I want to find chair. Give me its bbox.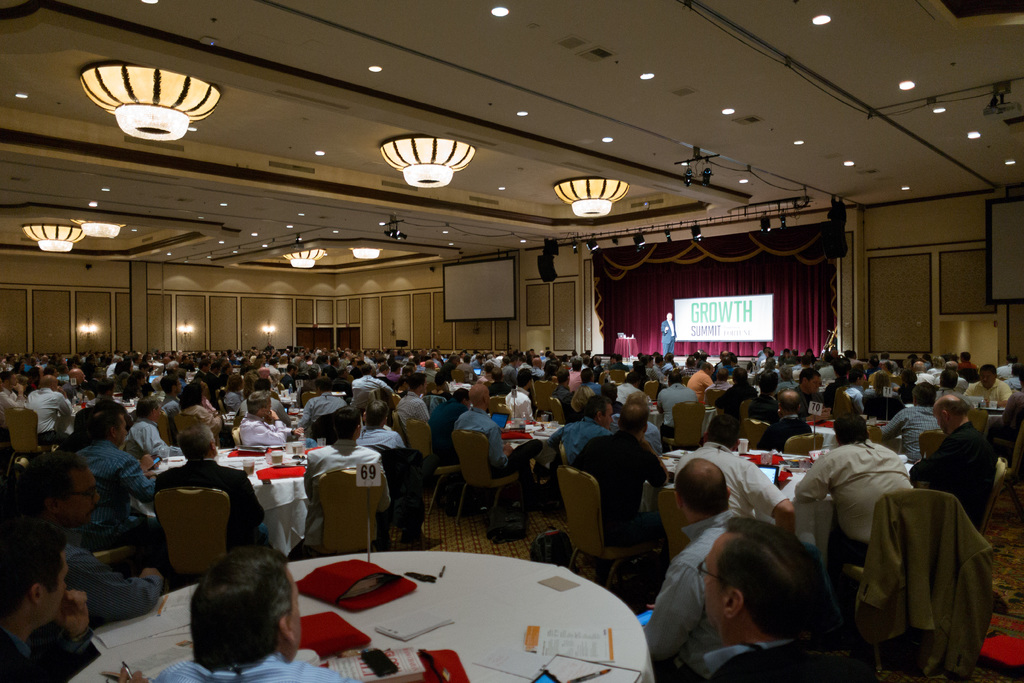
<region>97, 541, 145, 580</region>.
